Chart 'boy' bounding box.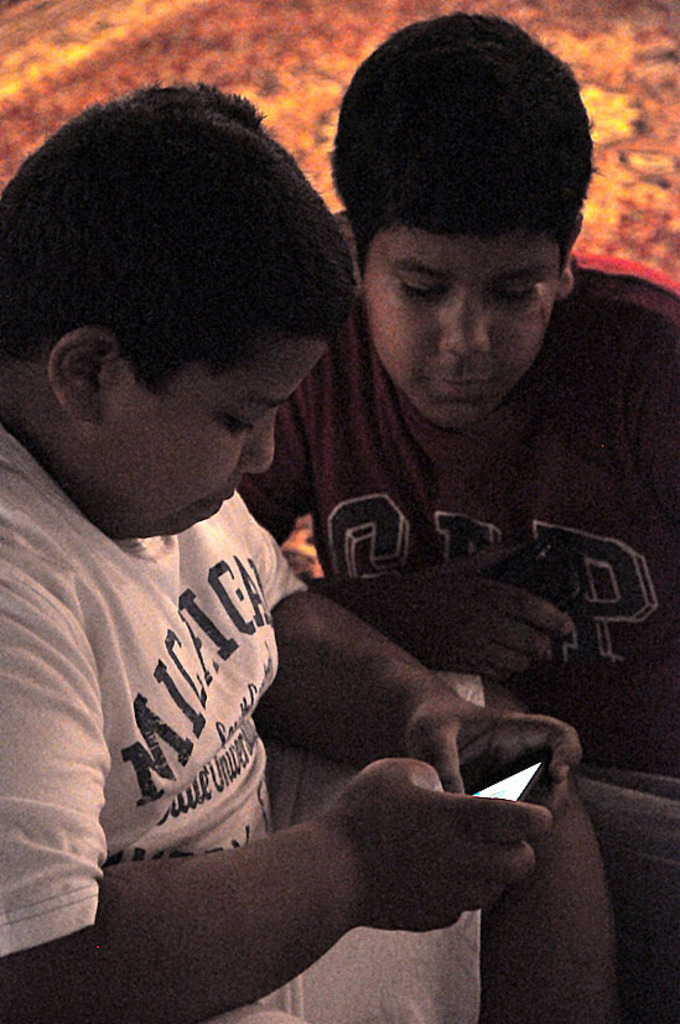
Charted: detection(242, 2, 679, 776).
